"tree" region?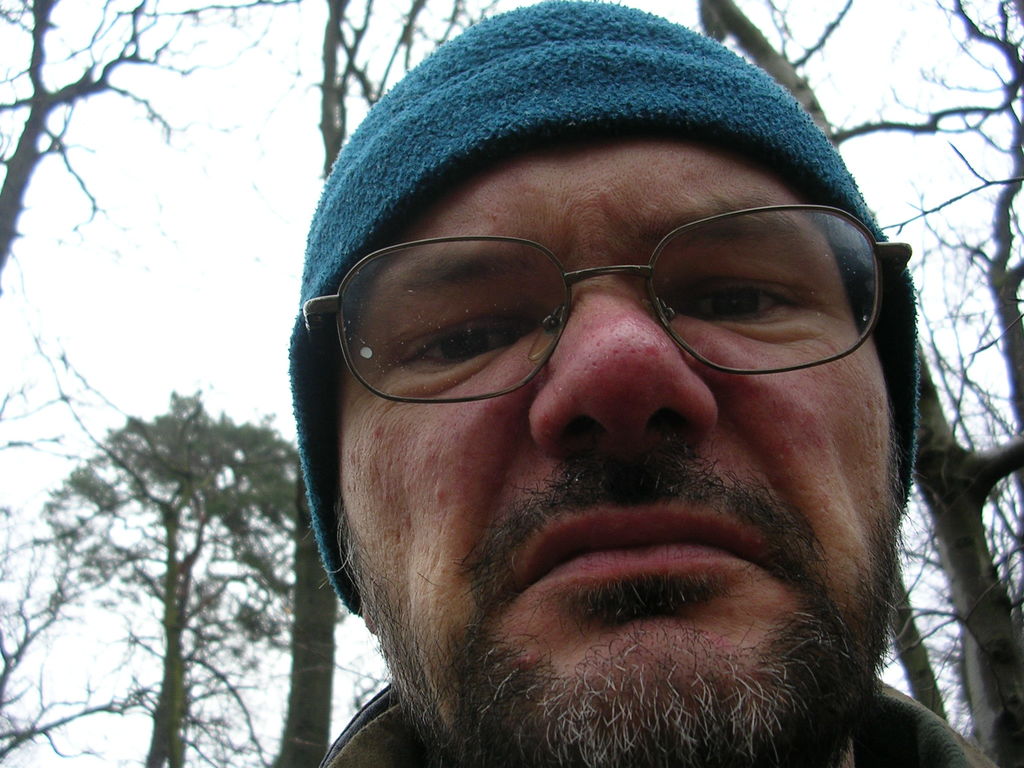
x1=0, y1=0, x2=330, y2=767
